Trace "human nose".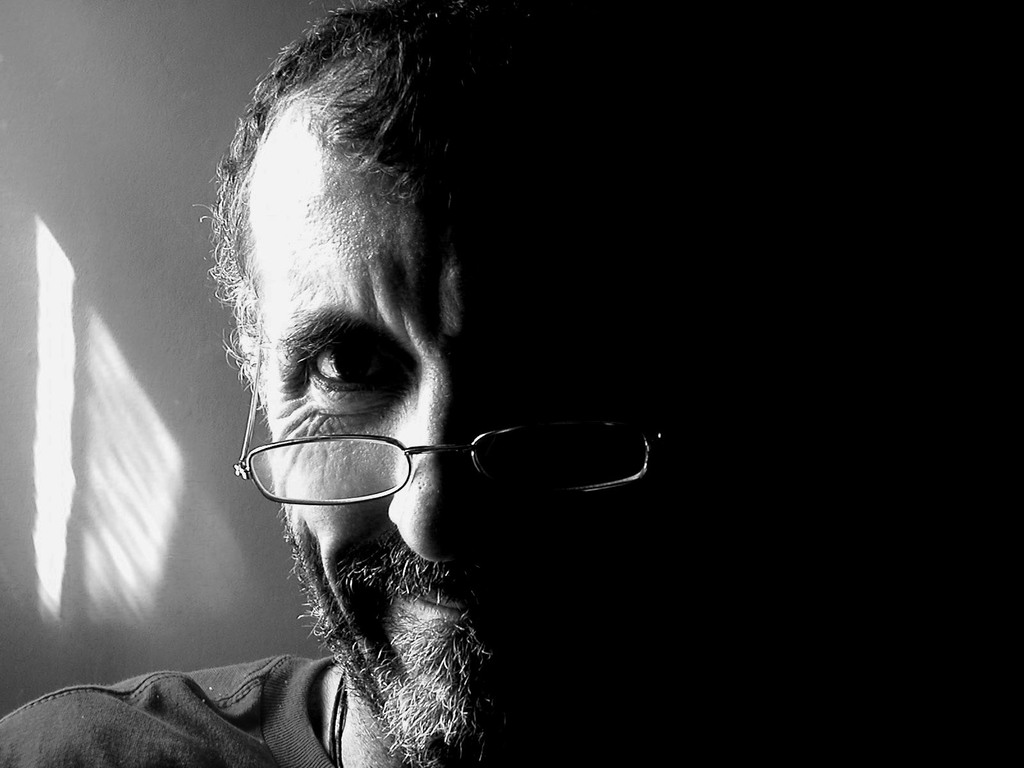
Traced to (x1=381, y1=339, x2=535, y2=570).
